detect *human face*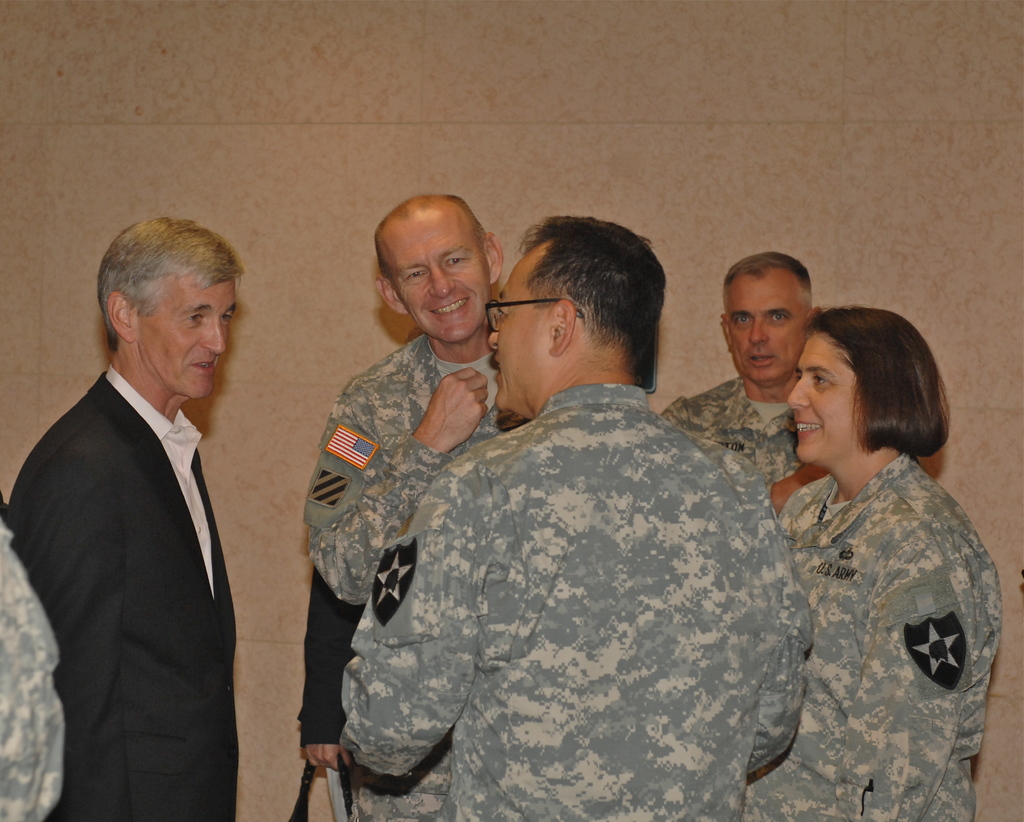
region(481, 244, 547, 414)
